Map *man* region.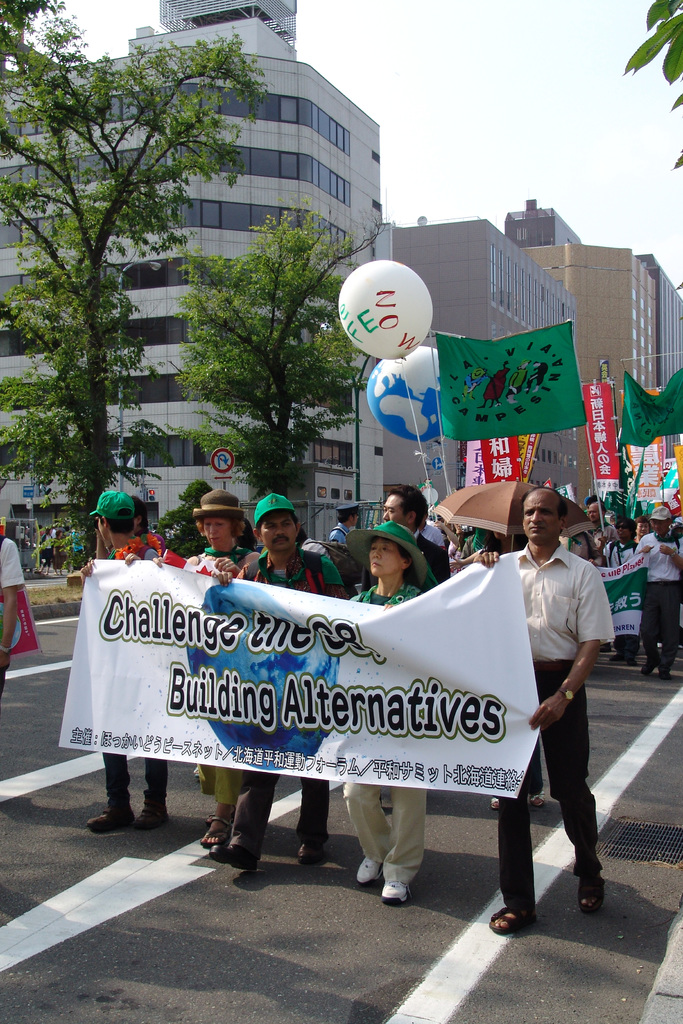
Mapped to 636 506 682 679.
